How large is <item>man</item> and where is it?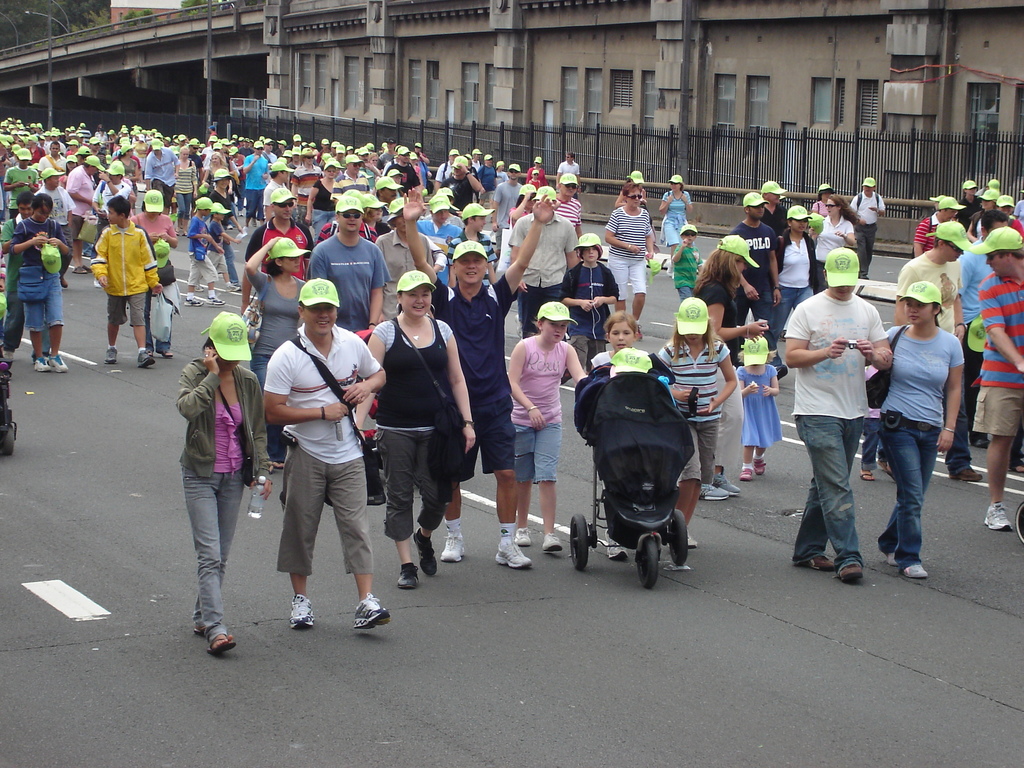
Bounding box: <bbox>443, 154, 481, 209</bbox>.
